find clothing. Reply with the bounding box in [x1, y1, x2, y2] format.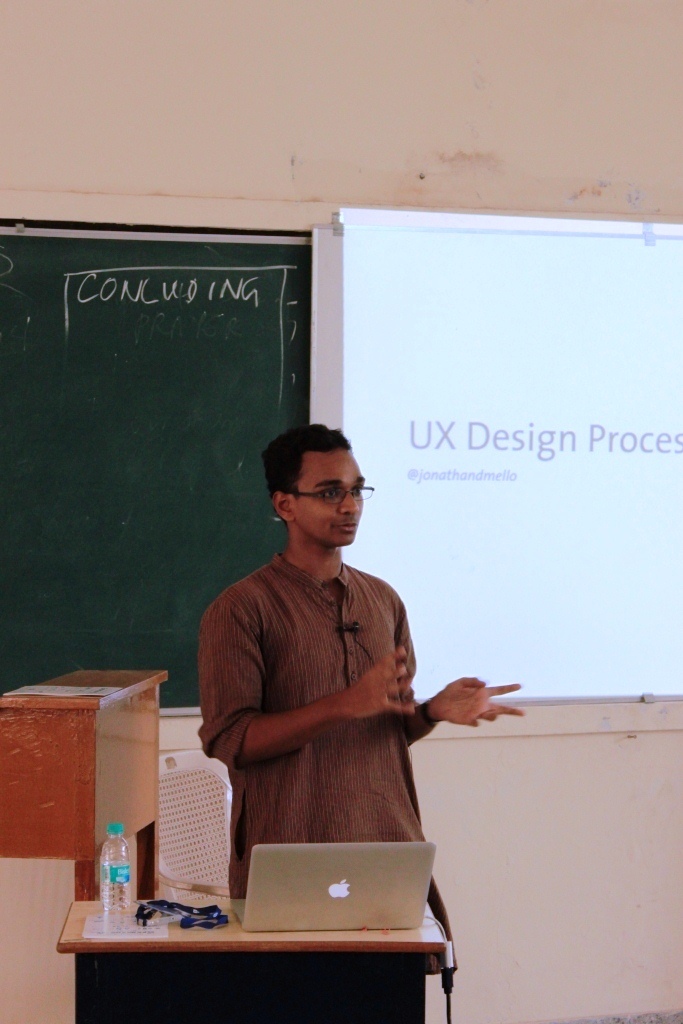
[195, 561, 499, 896].
